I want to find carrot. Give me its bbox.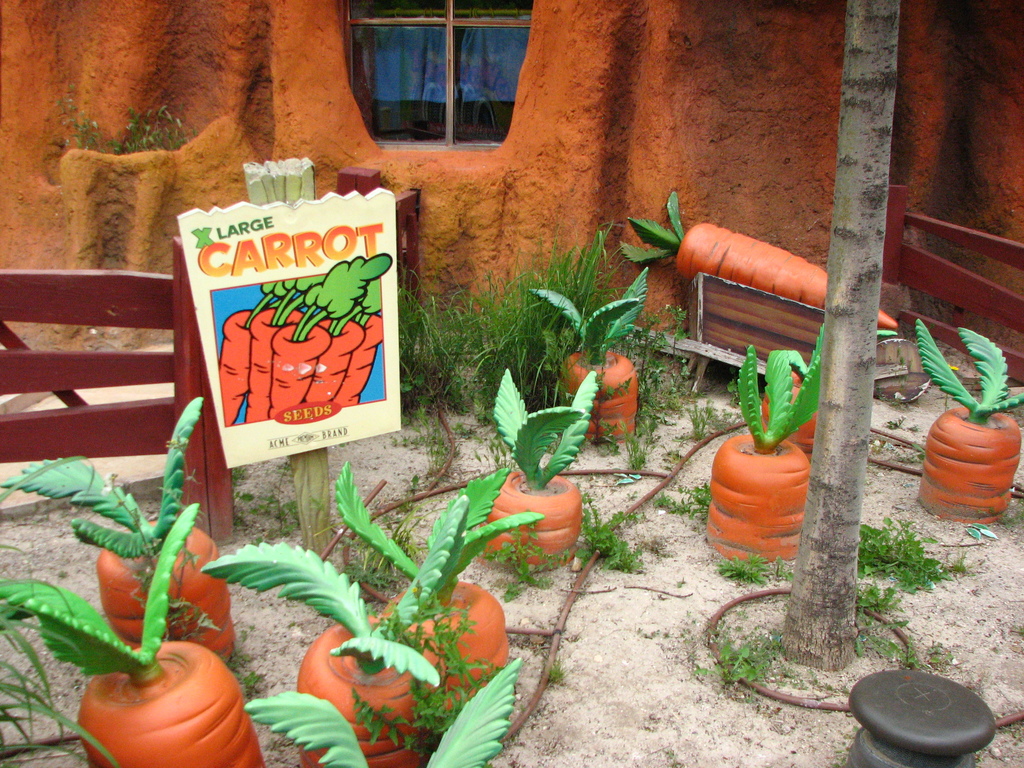
{"left": 5, "top": 502, "right": 275, "bottom": 767}.
